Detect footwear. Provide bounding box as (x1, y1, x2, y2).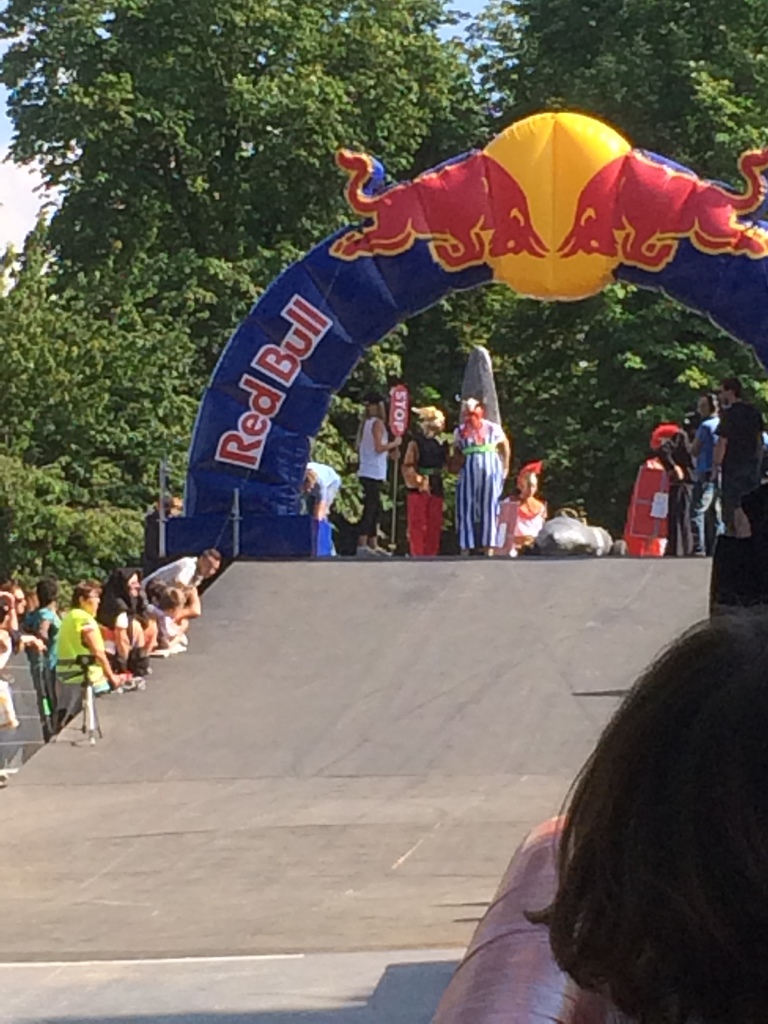
(354, 543, 383, 559).
